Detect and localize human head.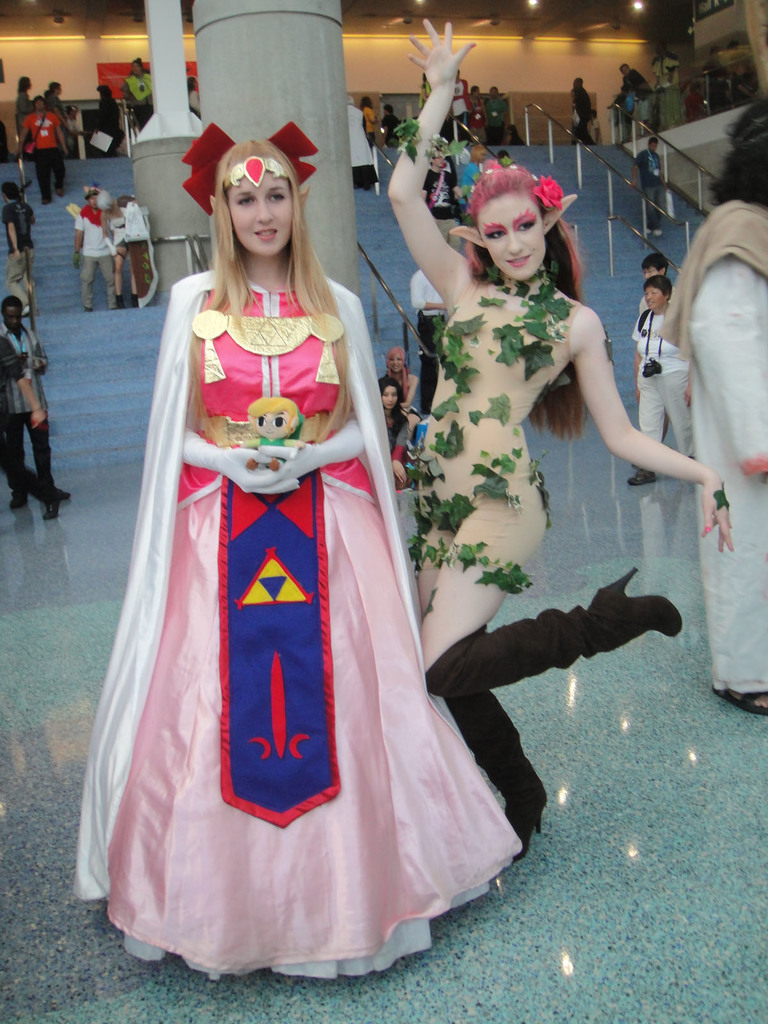
Localized at <region>239, 395, 303, 442</region>.
